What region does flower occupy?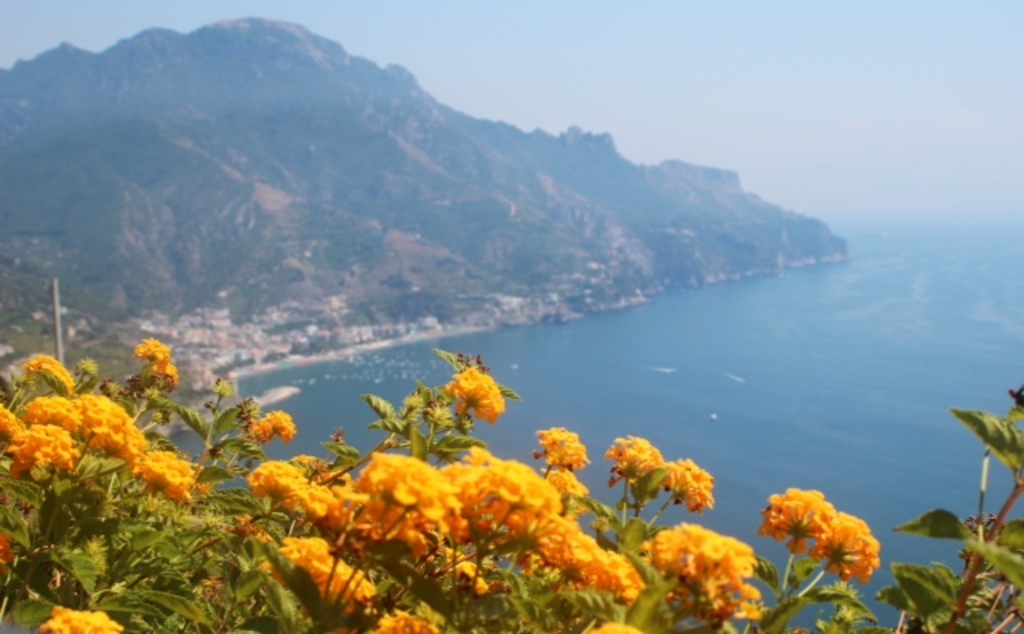
detection(238, 410, 306, 453).
